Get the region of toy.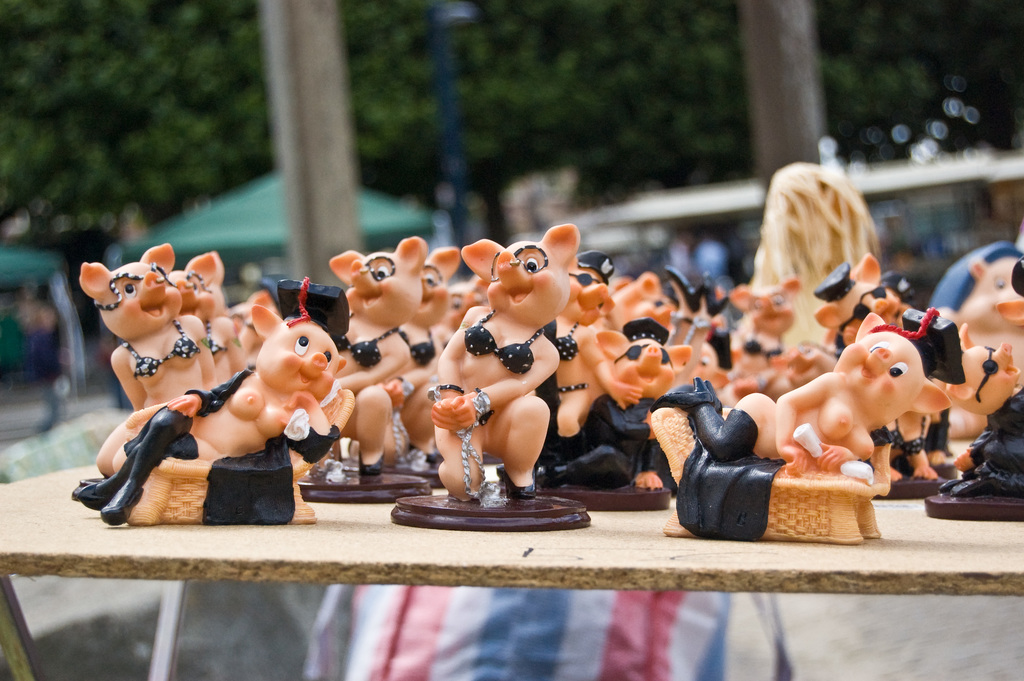
{"left": 438, "top": 267, "right": 490, "bottom": 342}.
